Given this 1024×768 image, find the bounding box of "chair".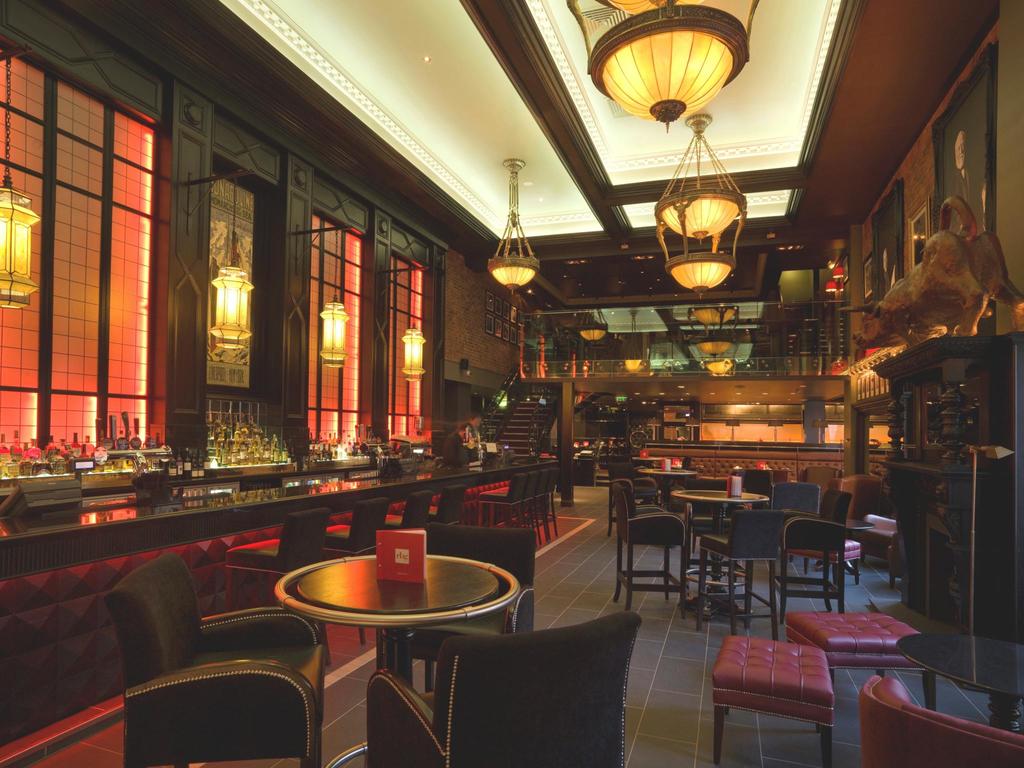
(325,495,390,643).
